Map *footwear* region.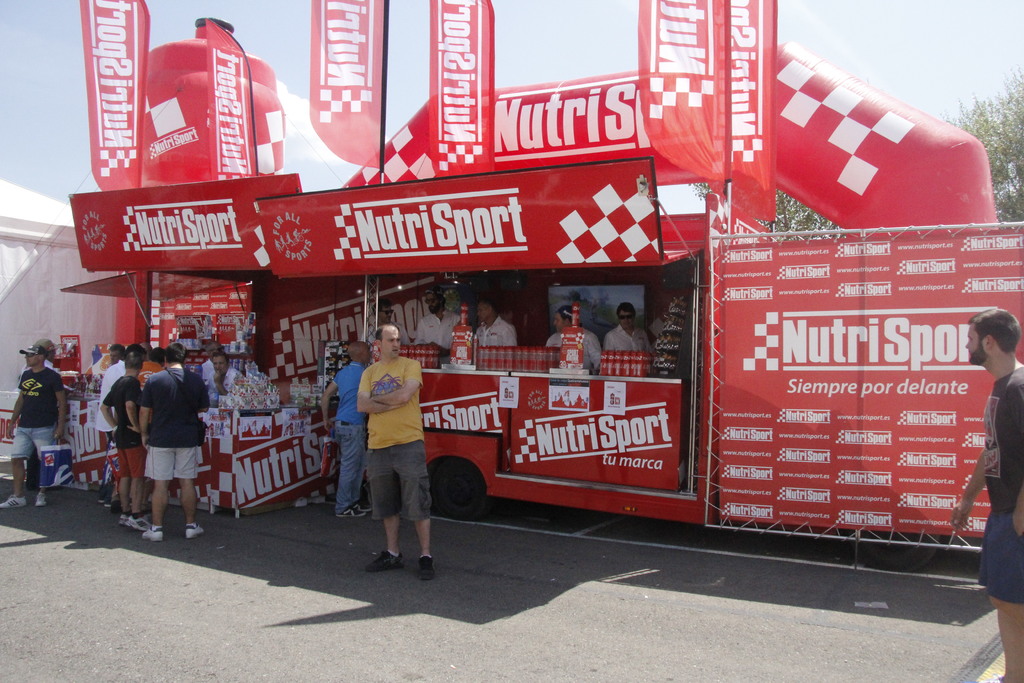
Mapped to bbox(181, 525, 200, 538).
